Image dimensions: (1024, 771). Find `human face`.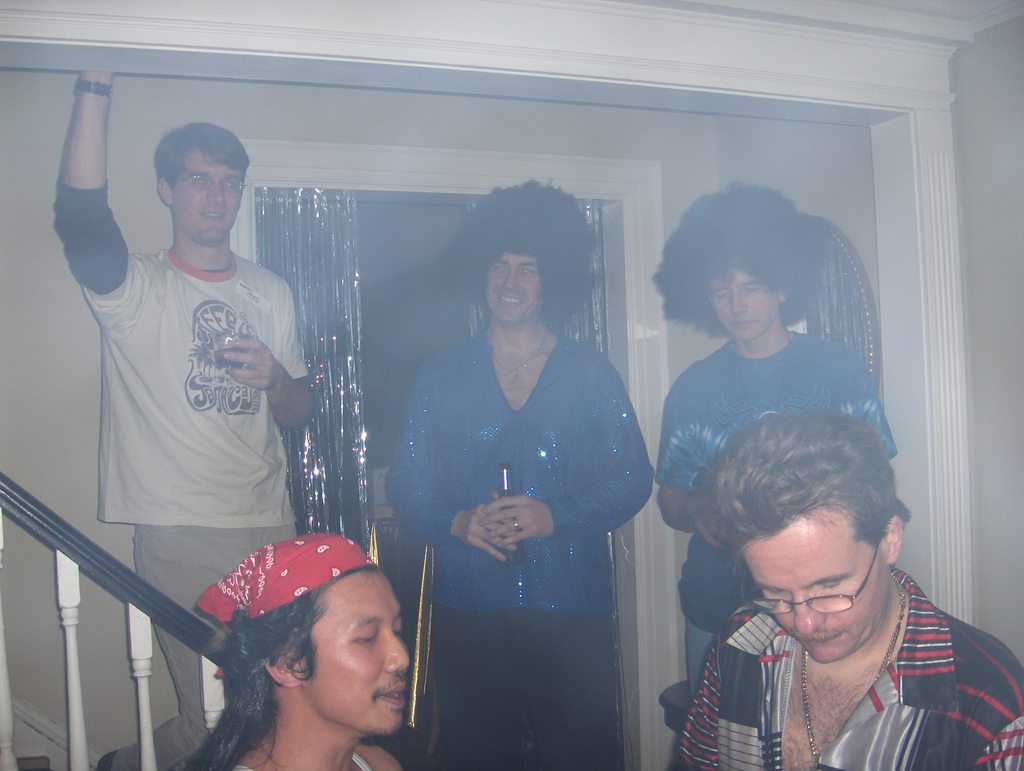
rect(707, 269, 783, 346).
